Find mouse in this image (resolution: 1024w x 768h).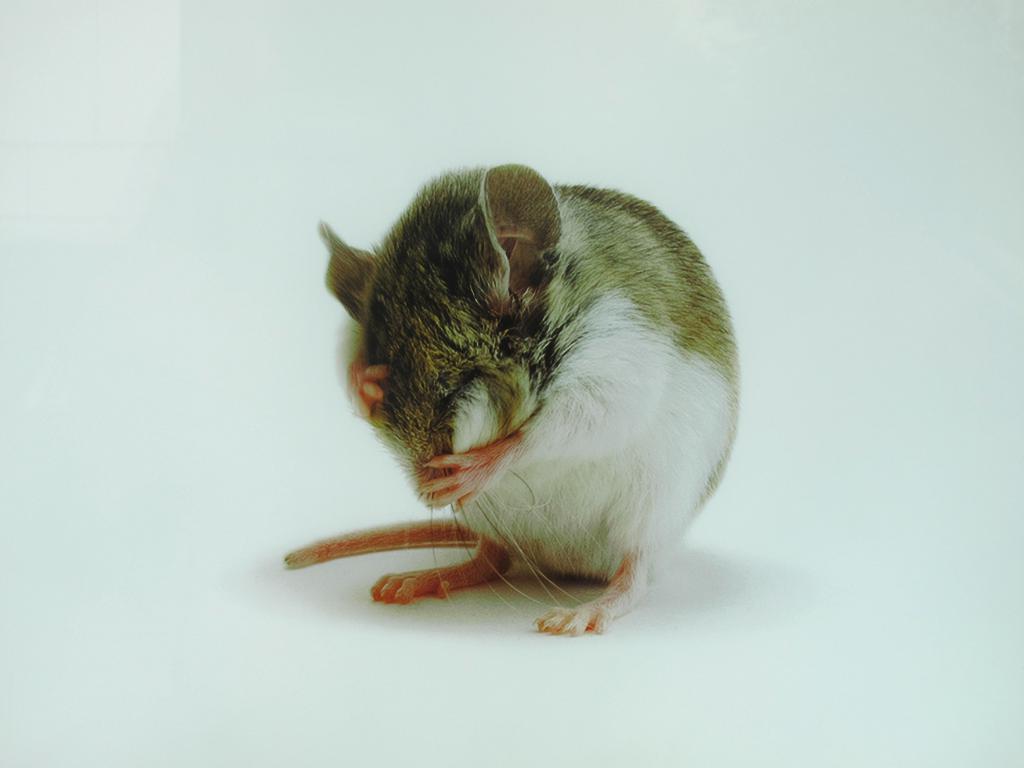
BBox(291, 166, 744, 632).
